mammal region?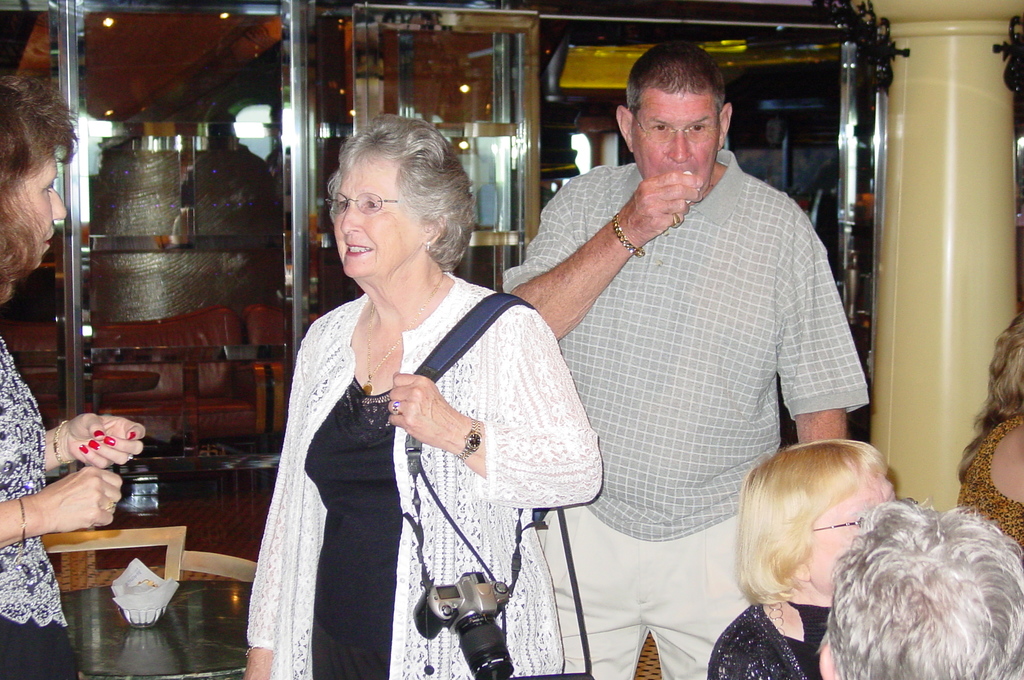
detection(244, 111, 598, 679)
